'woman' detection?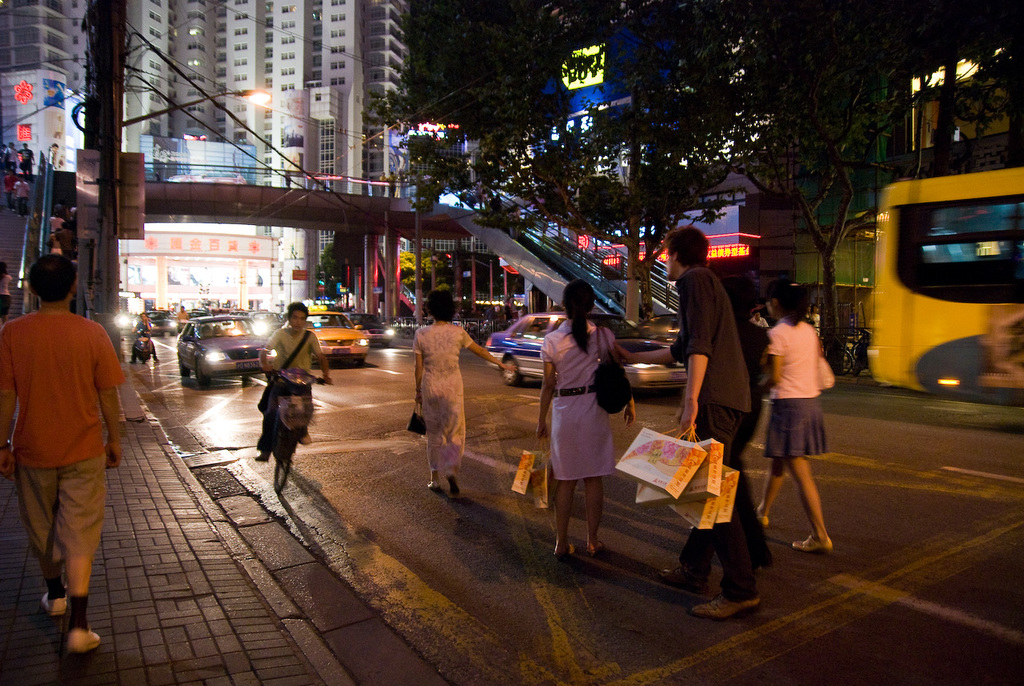
[536, 278, 638, 556]
